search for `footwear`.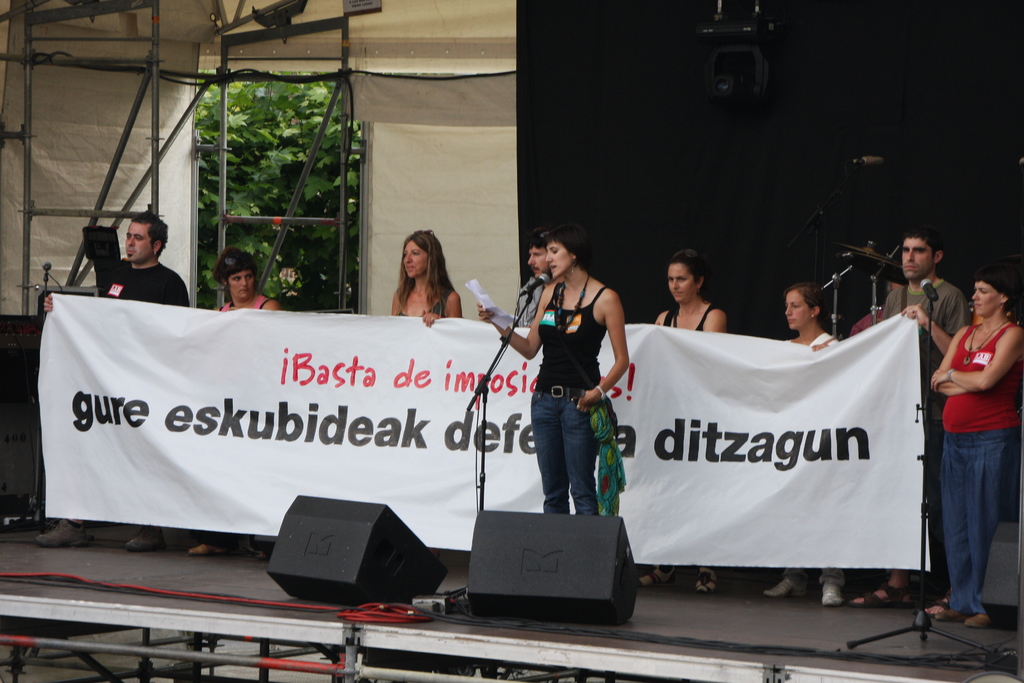
Found at <bbox>635, 566, 682, 589</bbox>.
